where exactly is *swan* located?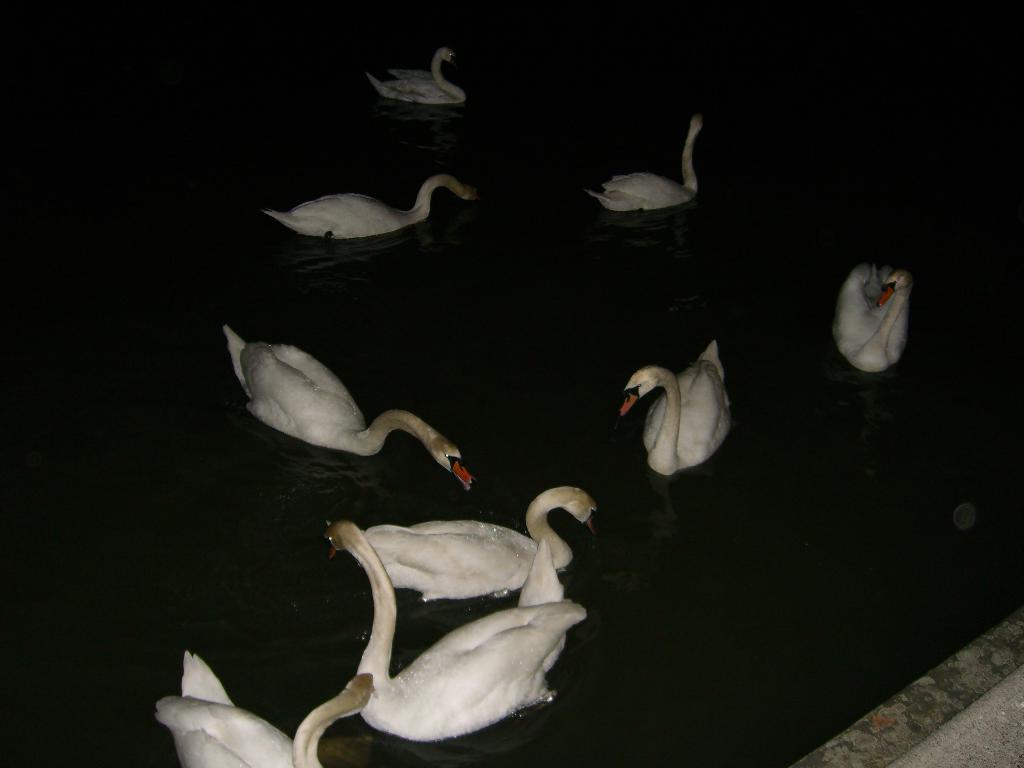
Its bounding box is x1=324, y1=511, x2=593, y2=737.
